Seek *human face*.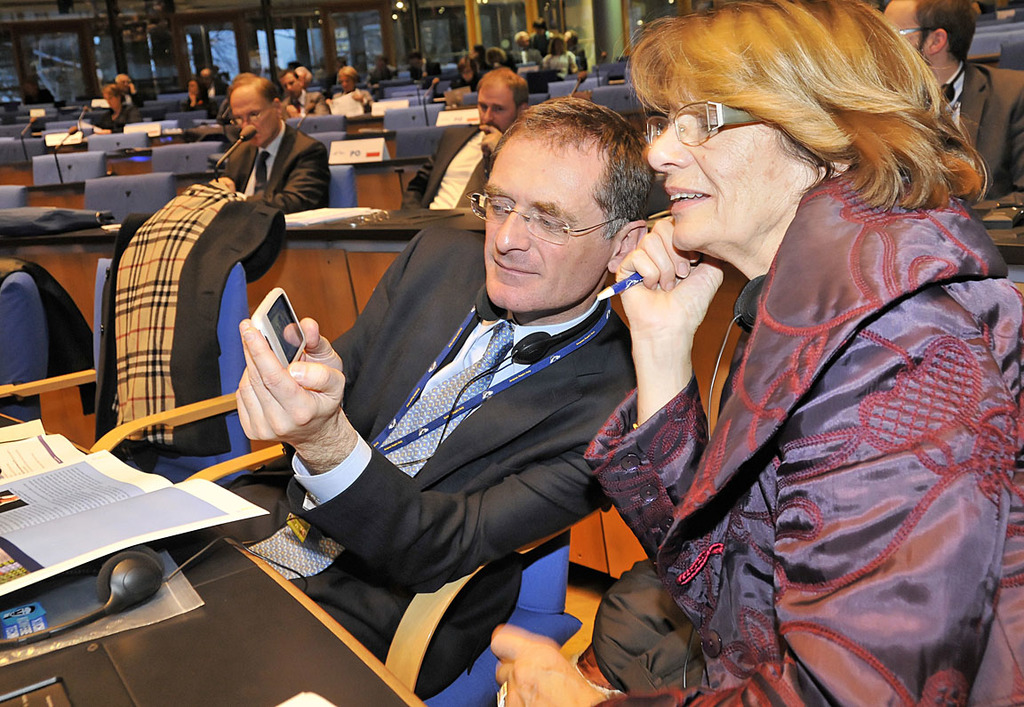
(112,74,132,90).
